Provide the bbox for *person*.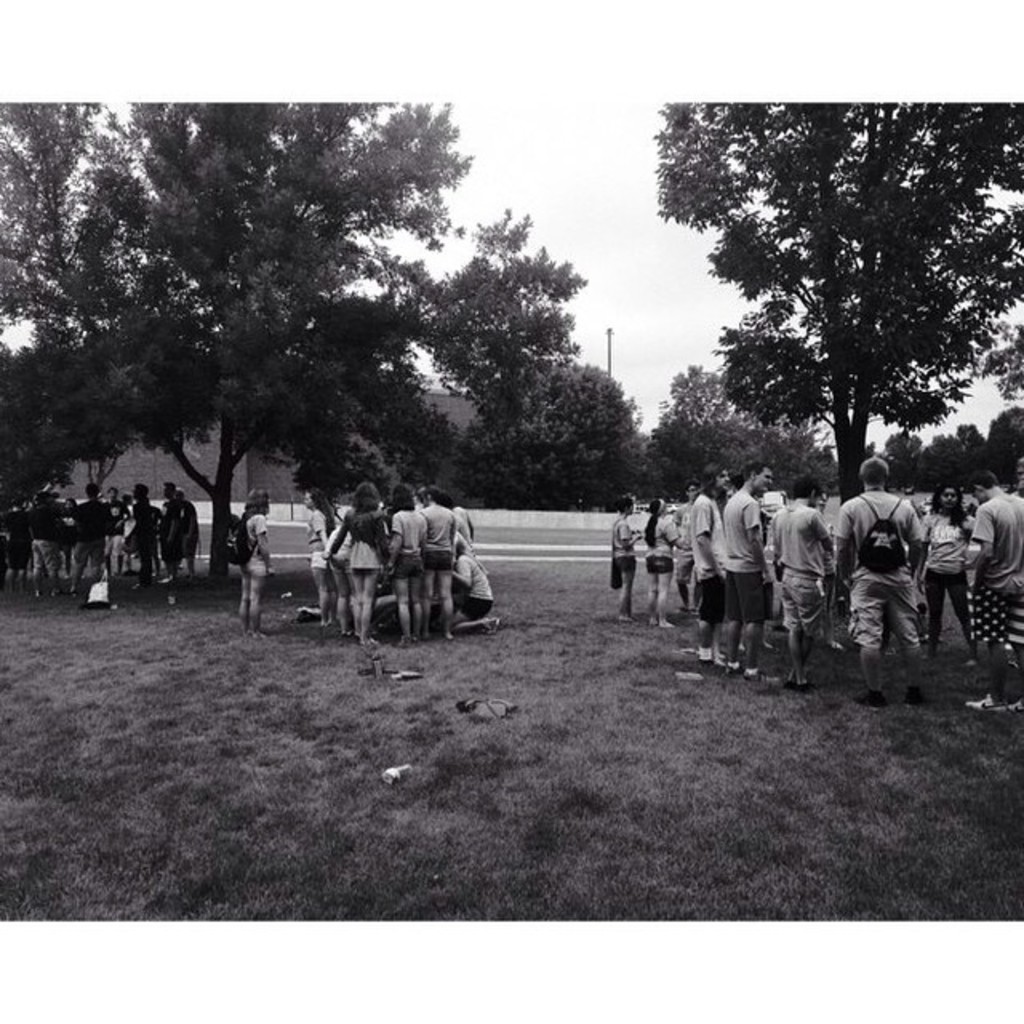
bbox=(672, 475, 699, 621).
